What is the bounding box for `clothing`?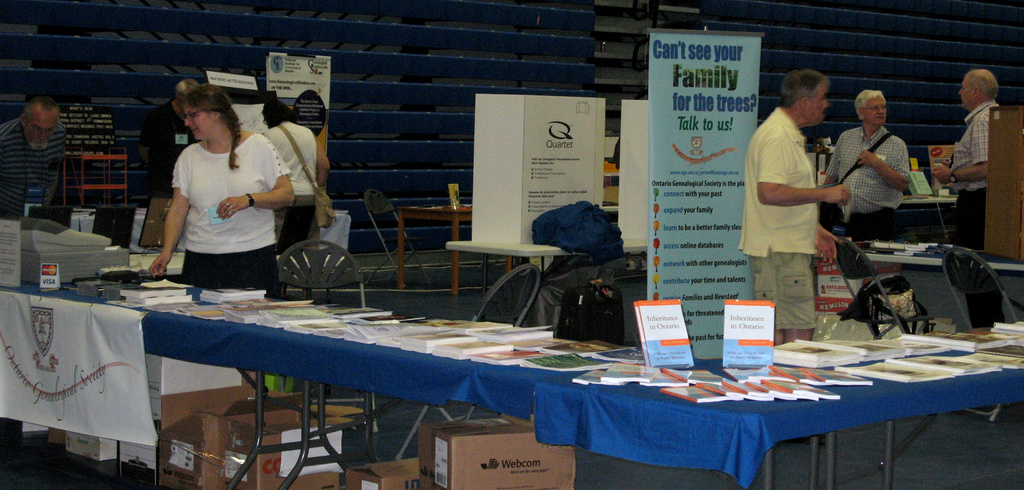
{"left": 261, "top": 121, "right": 316, "bottom": 255}.
